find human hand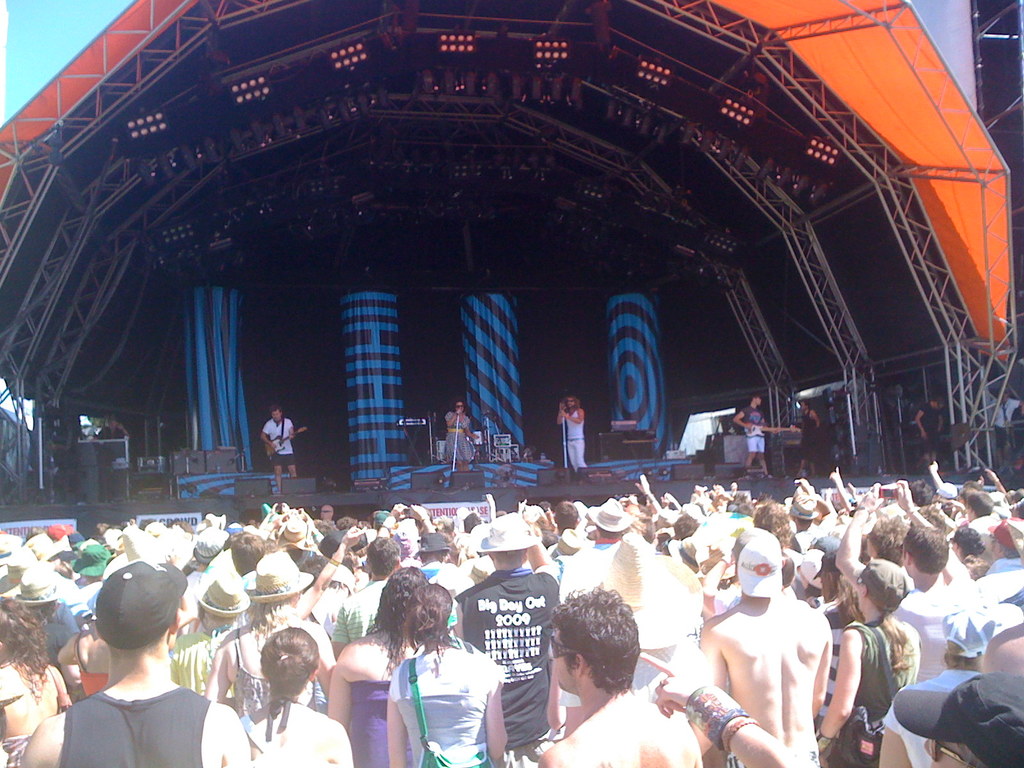
locate(858, 486, 884, 511)
